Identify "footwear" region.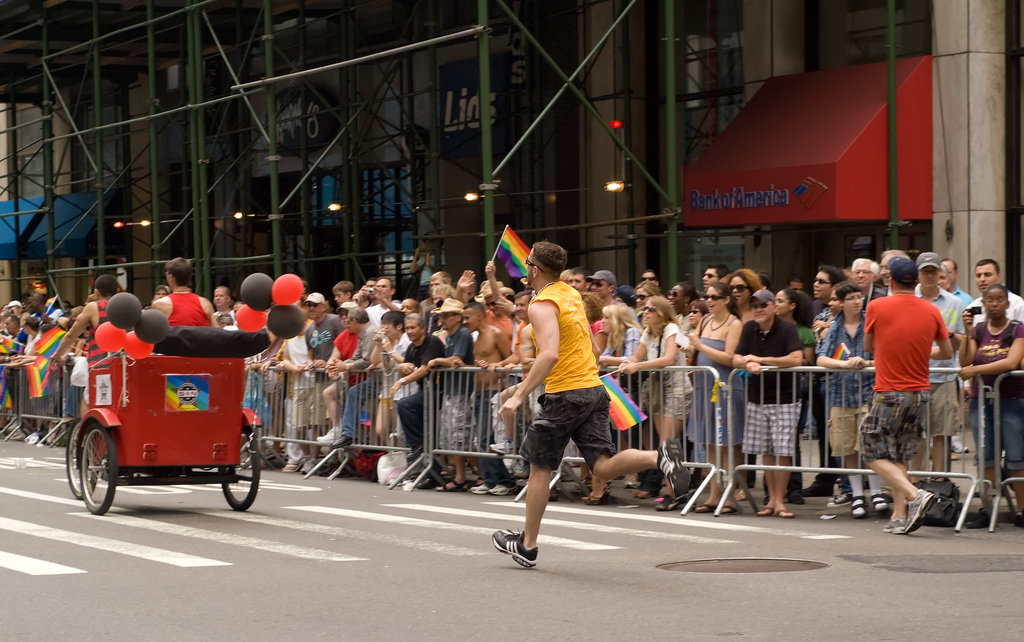
Region: [x1=950, y1=435, x2=967, y2=454].
